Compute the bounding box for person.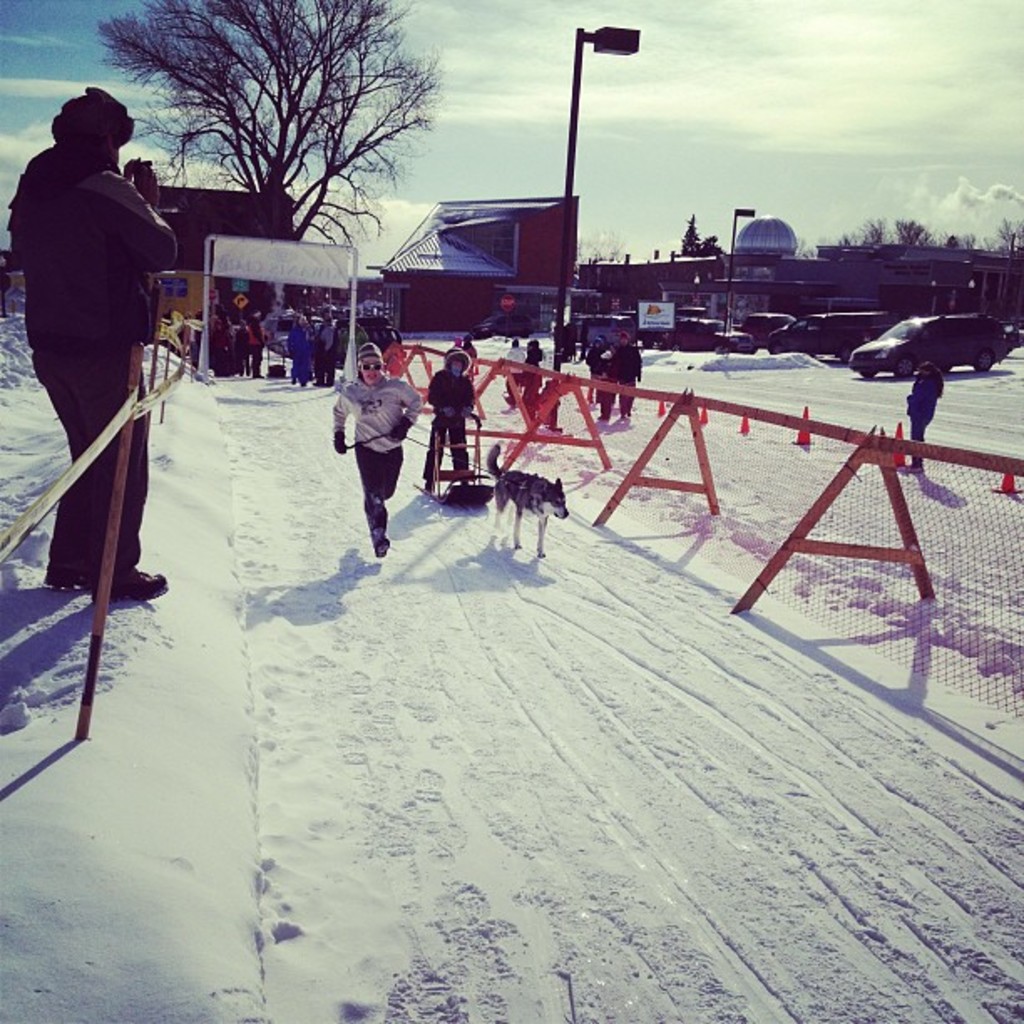
bbox=[425, 343, 480, 497].
